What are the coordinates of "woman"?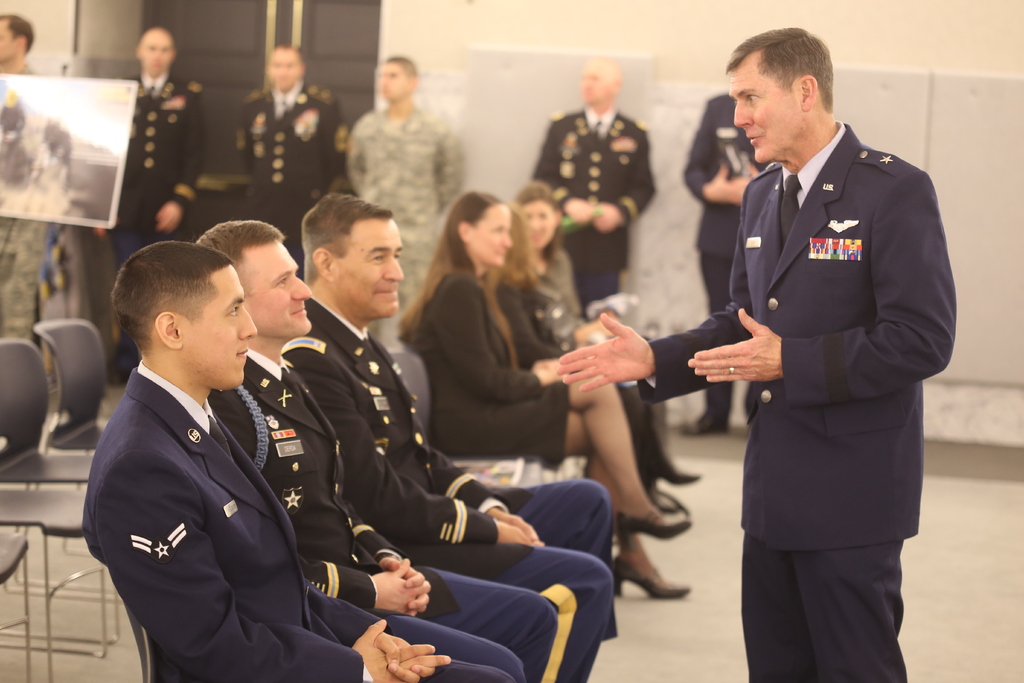
<bbox>481, 188, 698, 525</bbox>.
